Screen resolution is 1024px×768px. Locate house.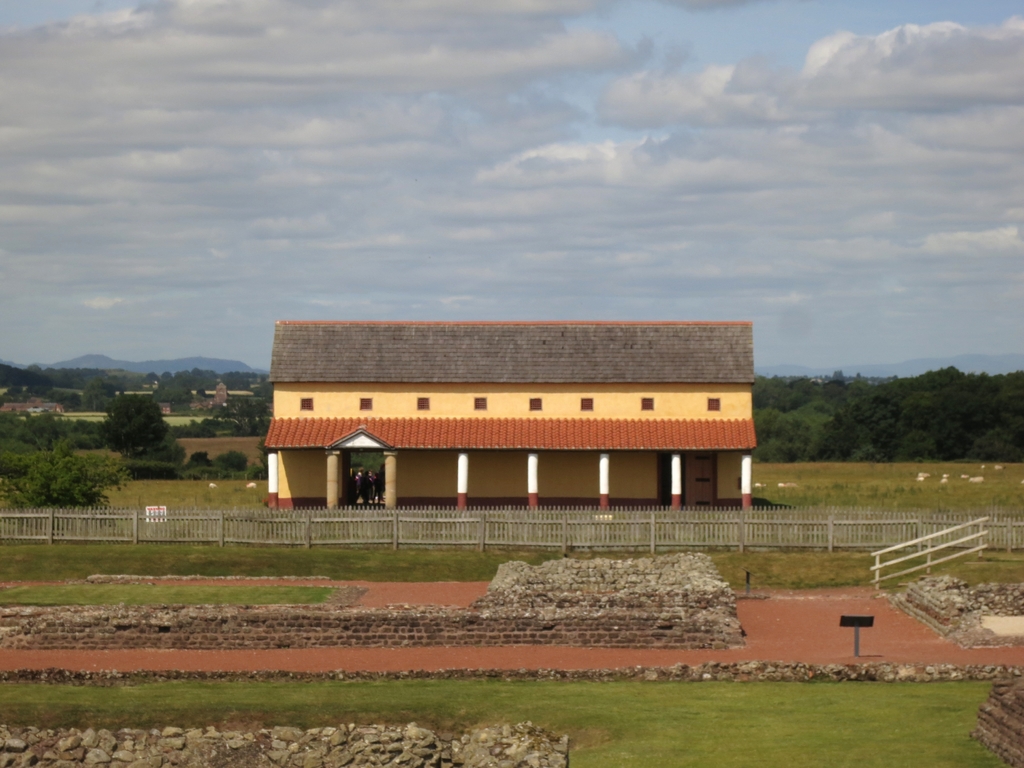
{"left": 260, "top": 320, "right": 763, "bottom": 518}.
